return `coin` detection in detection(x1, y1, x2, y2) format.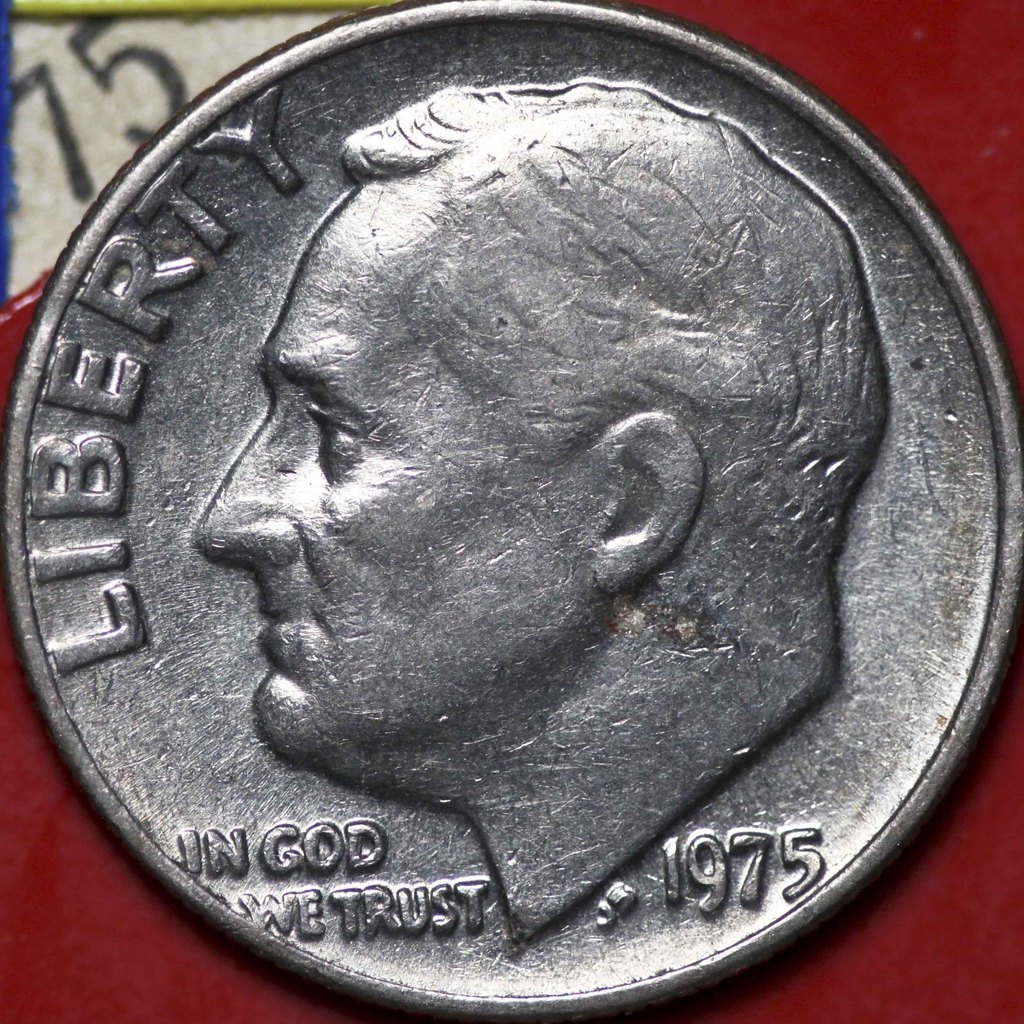
detection(0, 0, 1023, 1023).
